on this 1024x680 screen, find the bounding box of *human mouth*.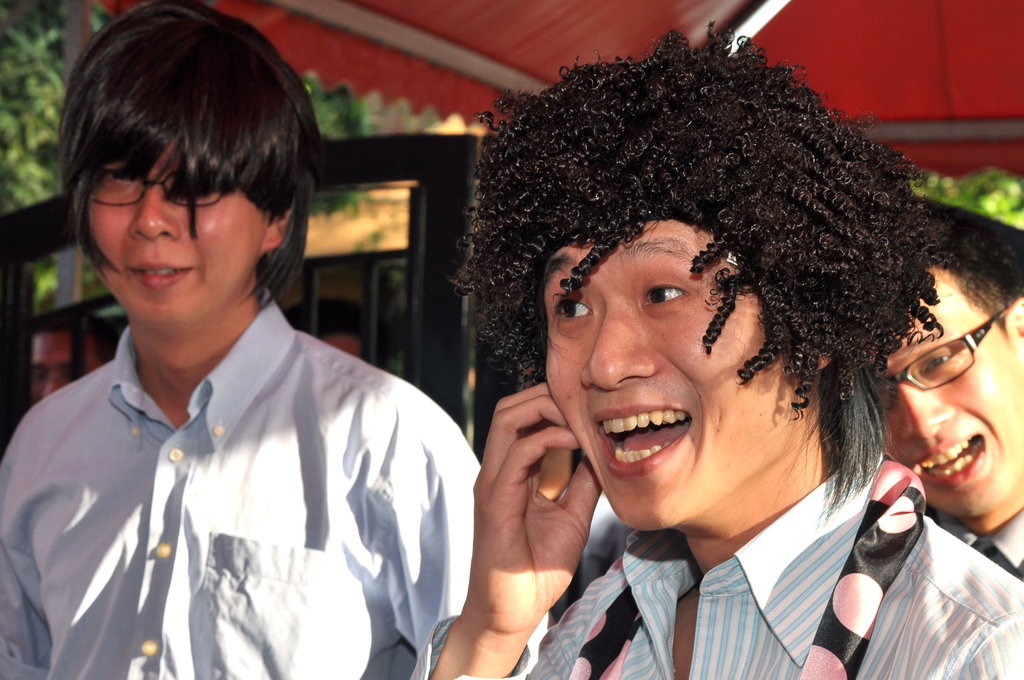
Bounding box: (left=125, top=260, right=195, bottom=294).
